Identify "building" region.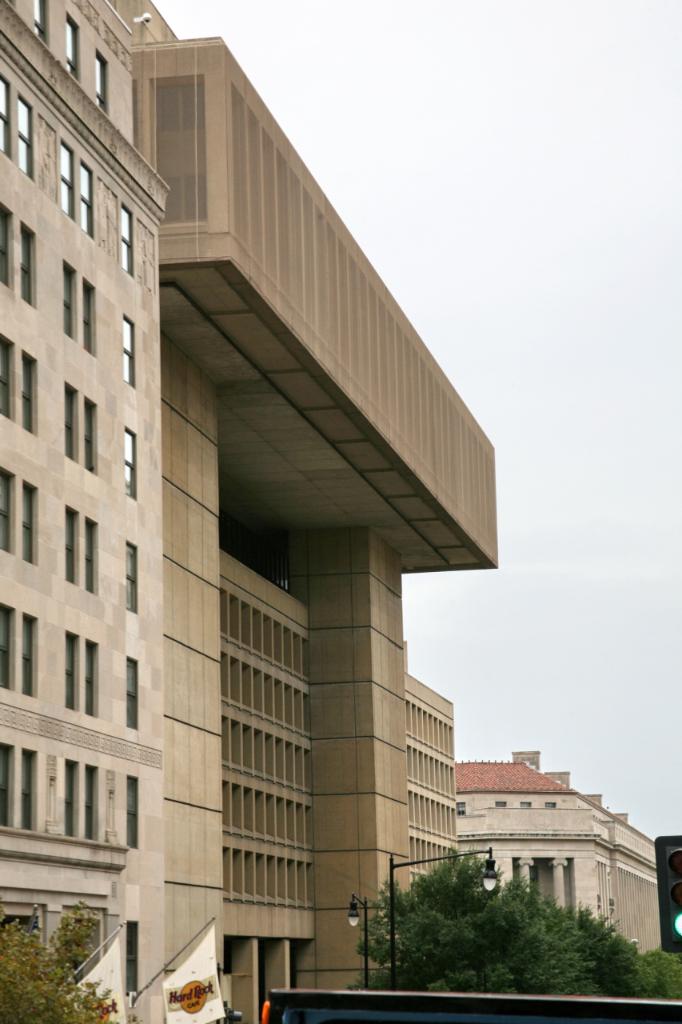
Region: 453,753,662,952.
